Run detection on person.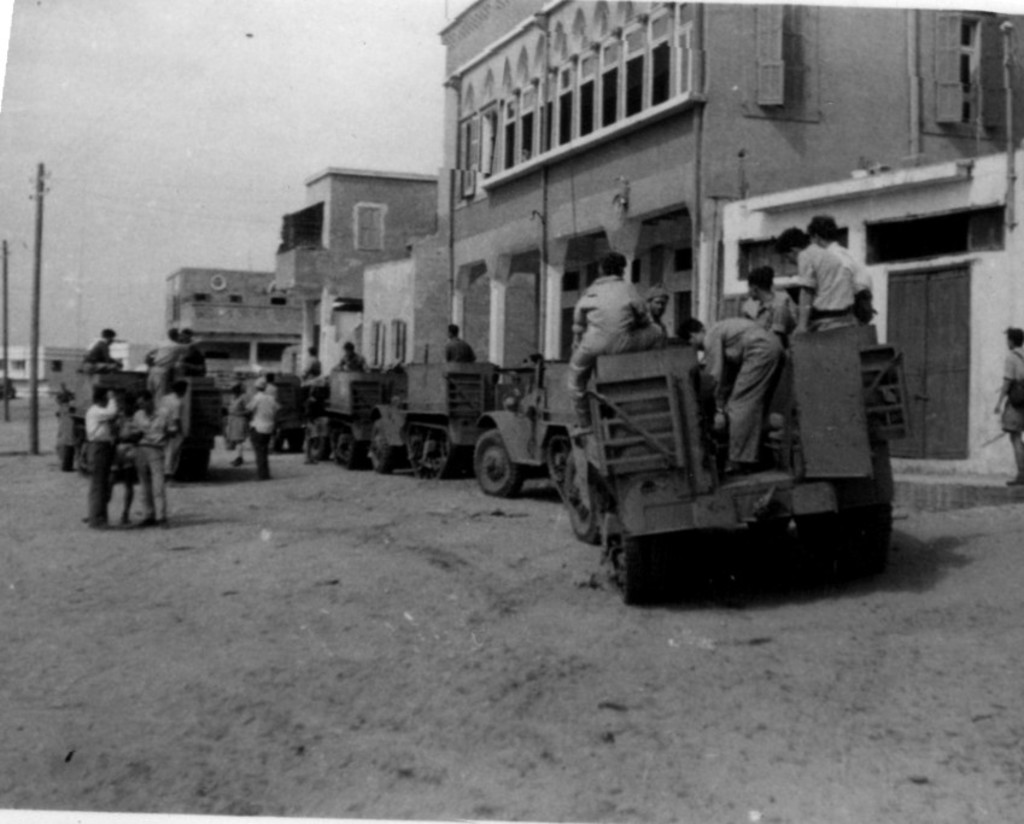
Result: <bbox>744, 271, 797, 341</bbox>.
